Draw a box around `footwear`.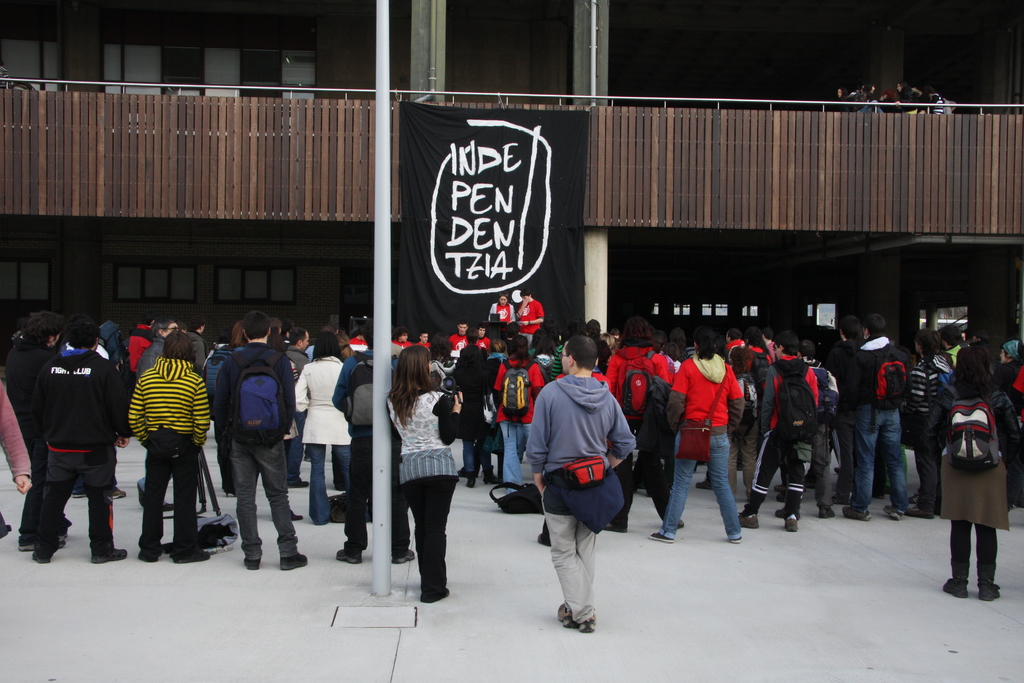
crop(738, 513, 758, 528).
